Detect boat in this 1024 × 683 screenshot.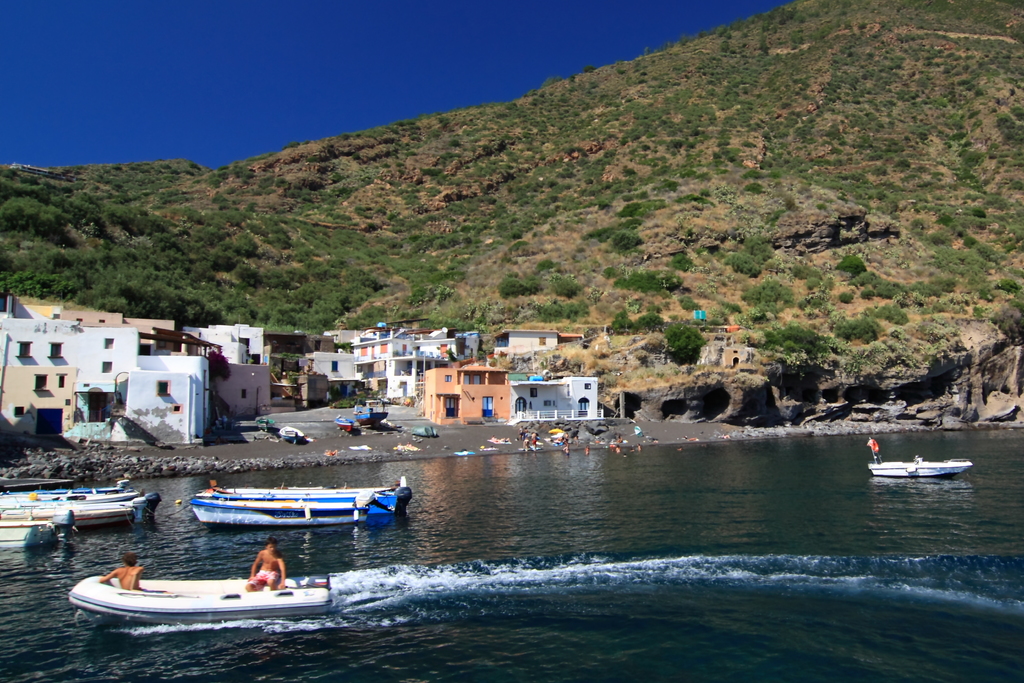
Detection: <region>177, 478, 412, 541</region>.
